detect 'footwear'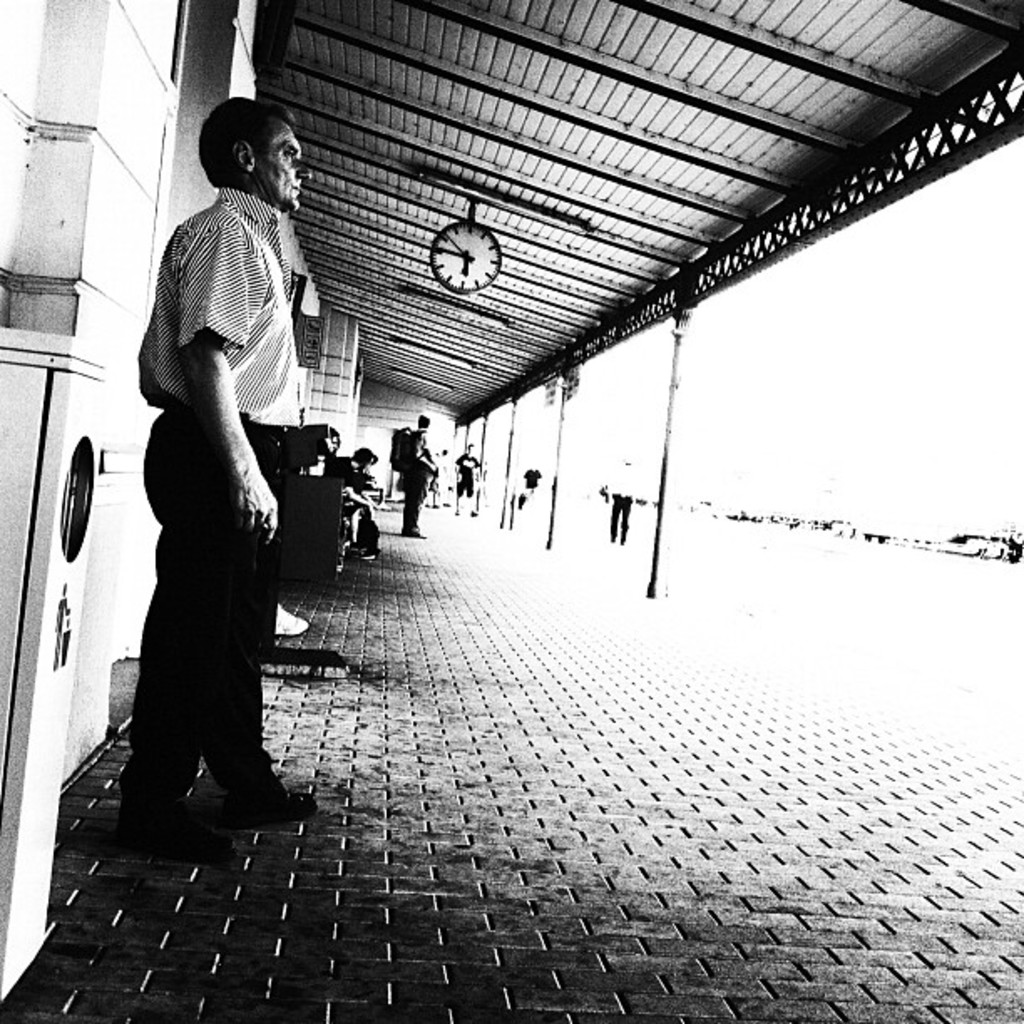
[x1=400, y1=527, x2=423, y2=540]
